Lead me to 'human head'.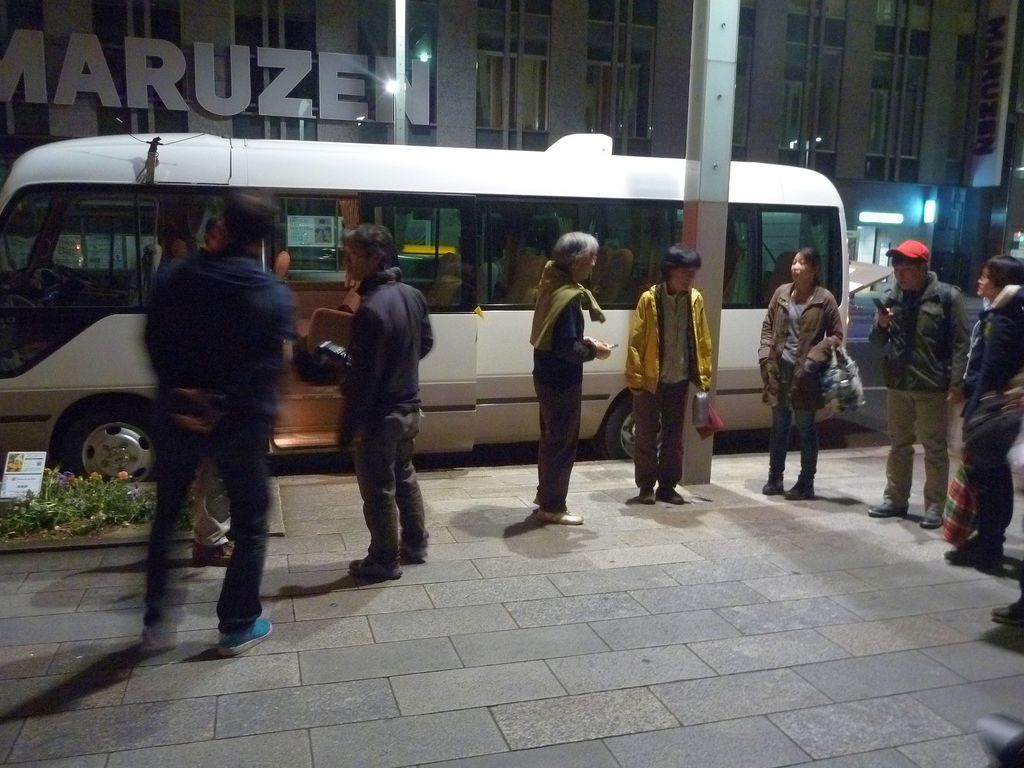
Lead to left=196, top=214, right=223, bottom=250.
